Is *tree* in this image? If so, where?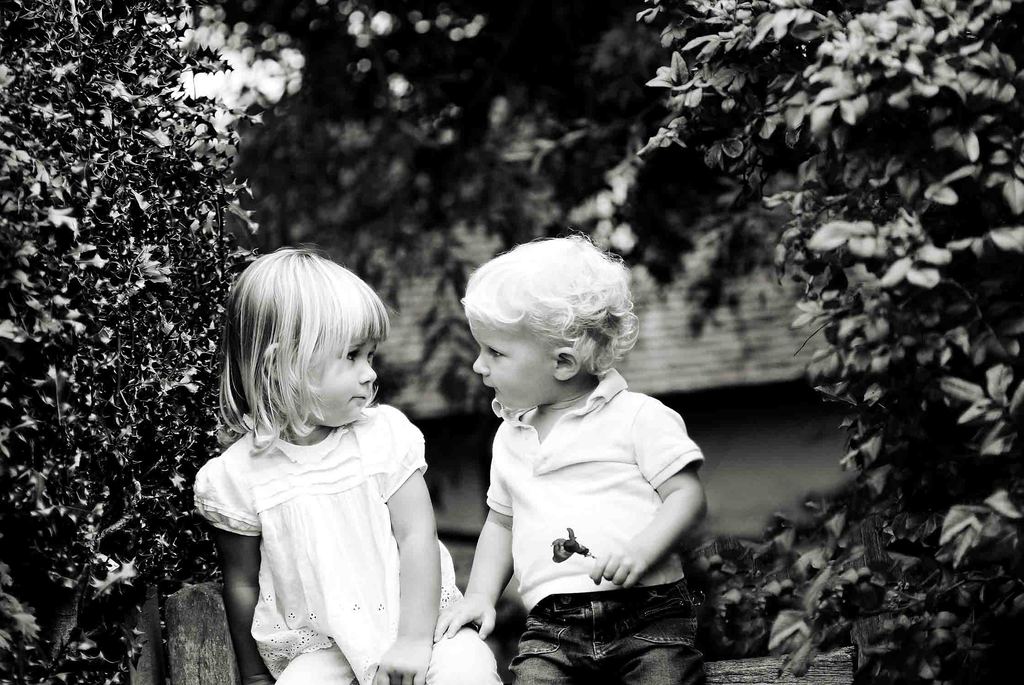
Yes, at left=0, top=0, right=276, bottom=684.
